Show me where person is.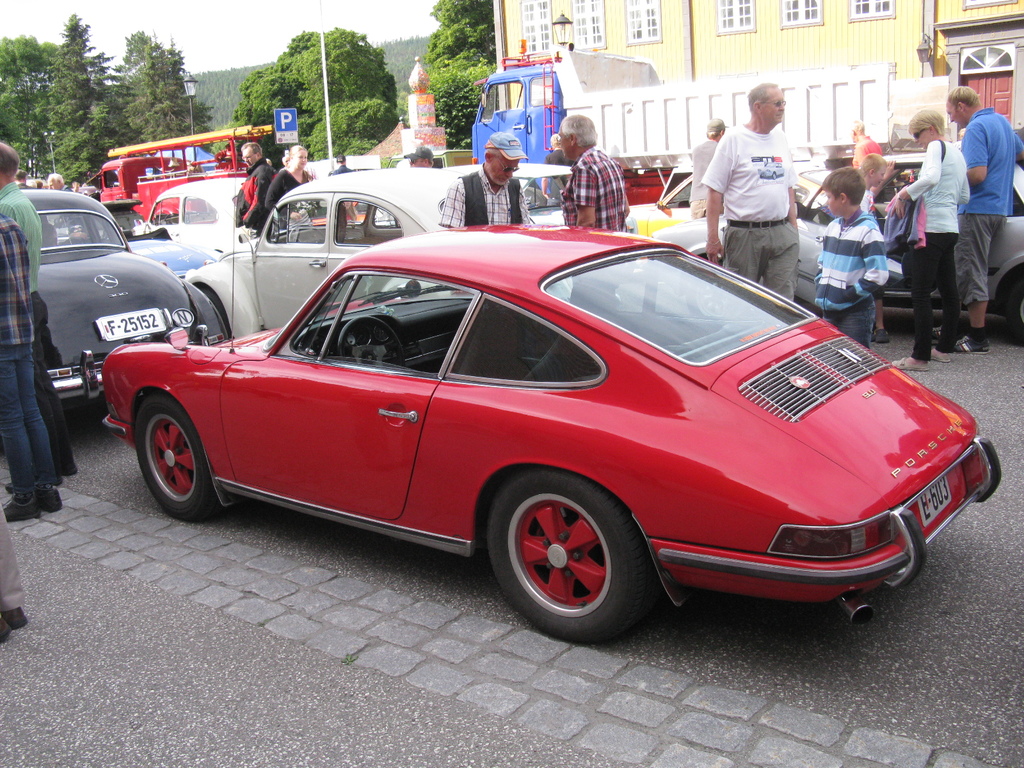
person is at box=[437, 125, 536, 232].
